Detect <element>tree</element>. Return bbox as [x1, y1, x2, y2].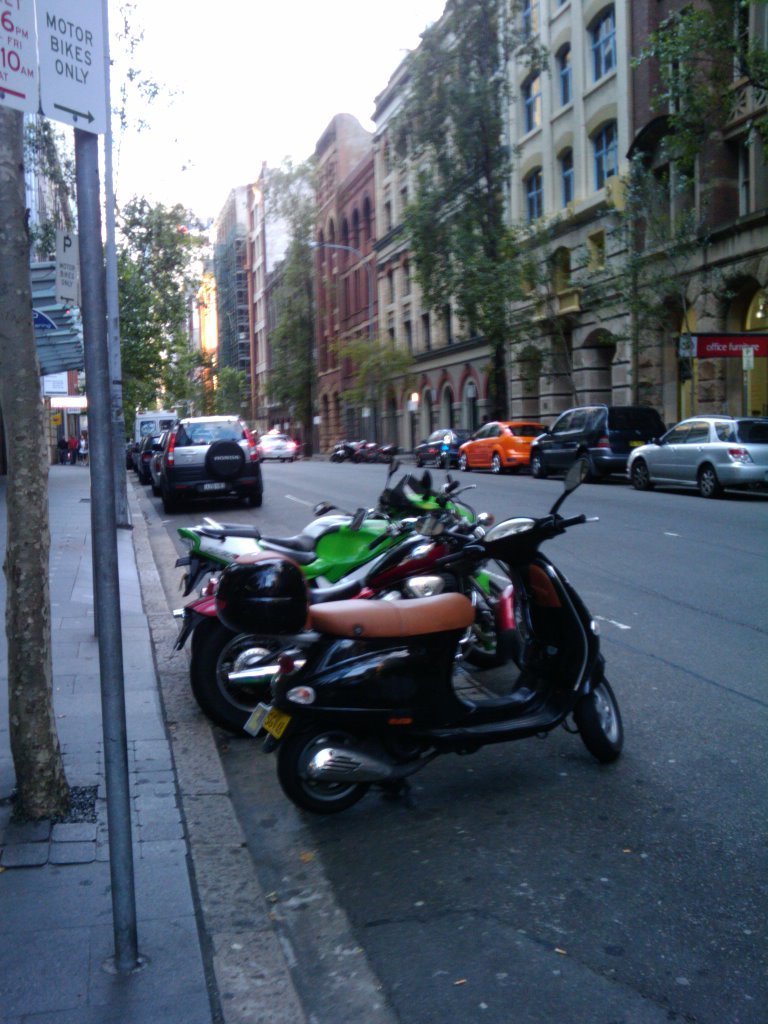
[12, 0, 228, 448].
